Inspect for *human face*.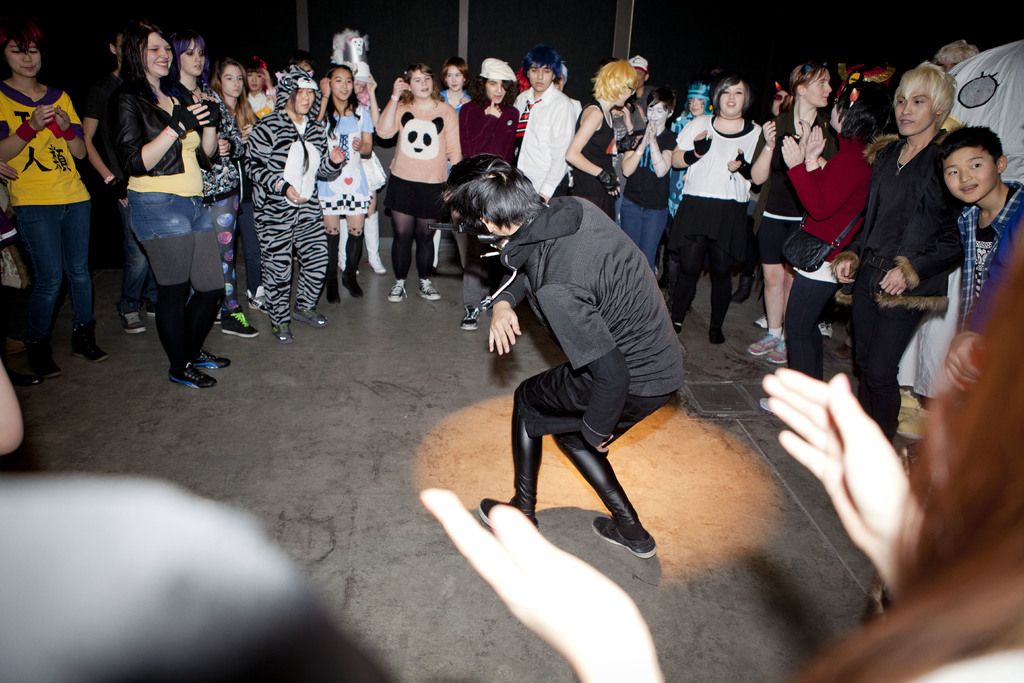
Inspection: {"x1": 445, "y1": 63, "x2": 463, "y2": 90}.
